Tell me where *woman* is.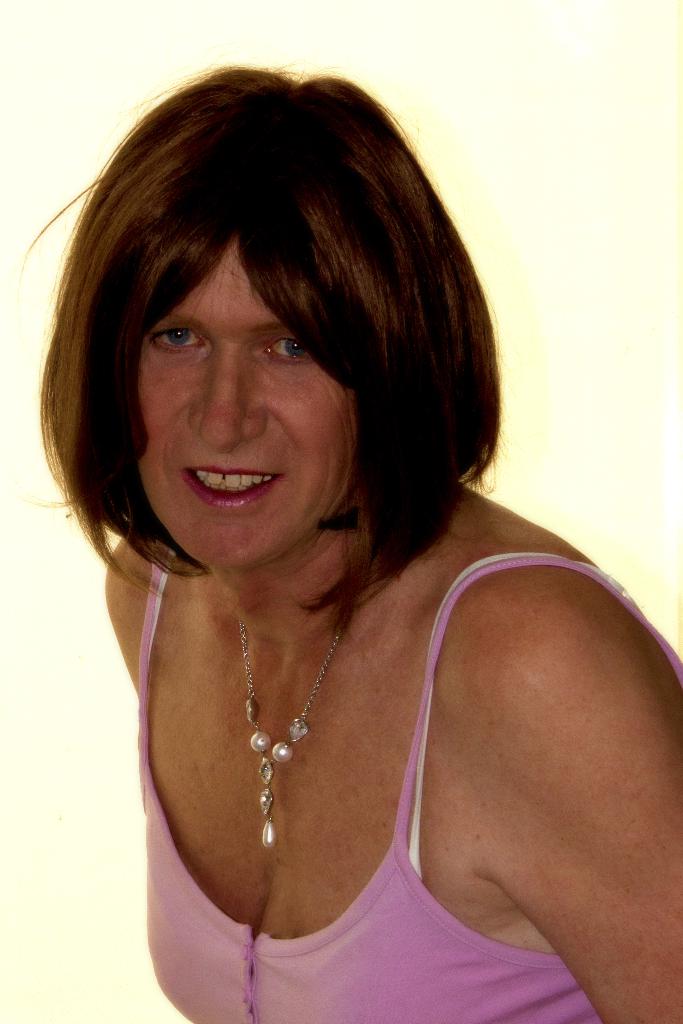
*woman* is at locate(10, 60, 667, 1004).
